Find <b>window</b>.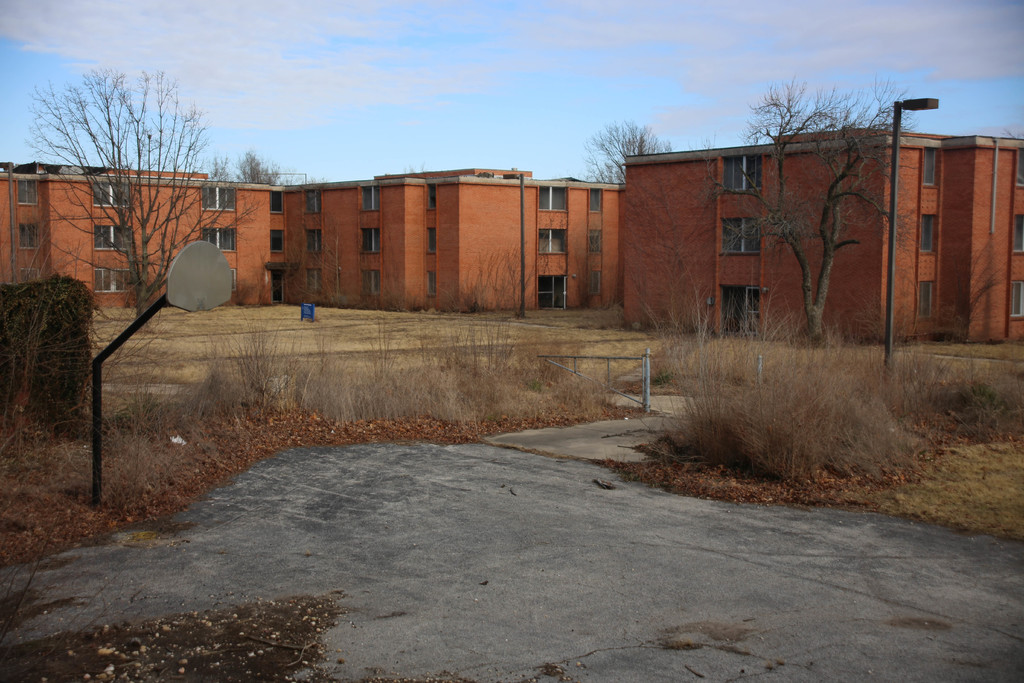
[x1=423, y1=185, x2=435, y2=211].
